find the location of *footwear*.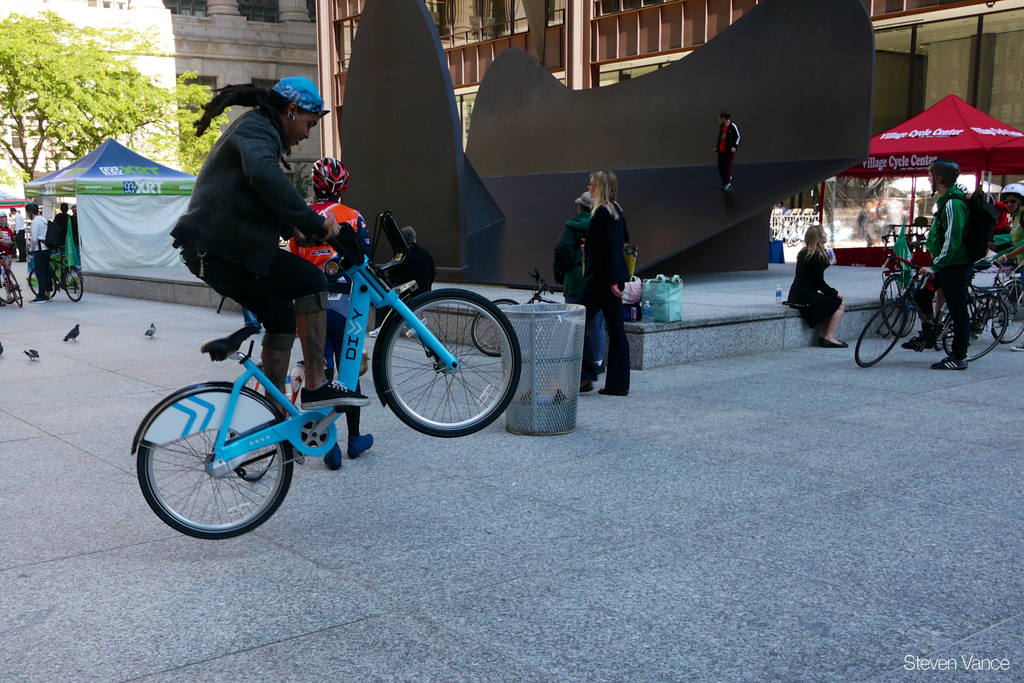
Location: 294,361,371,411.
